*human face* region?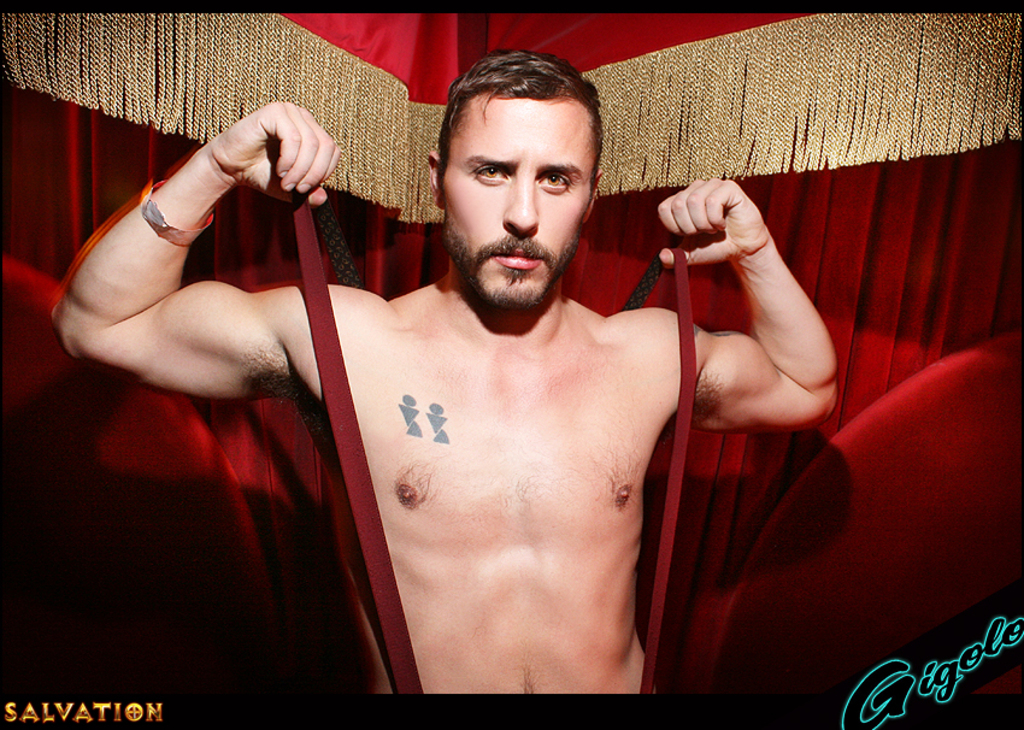
[439,100,599,302]
